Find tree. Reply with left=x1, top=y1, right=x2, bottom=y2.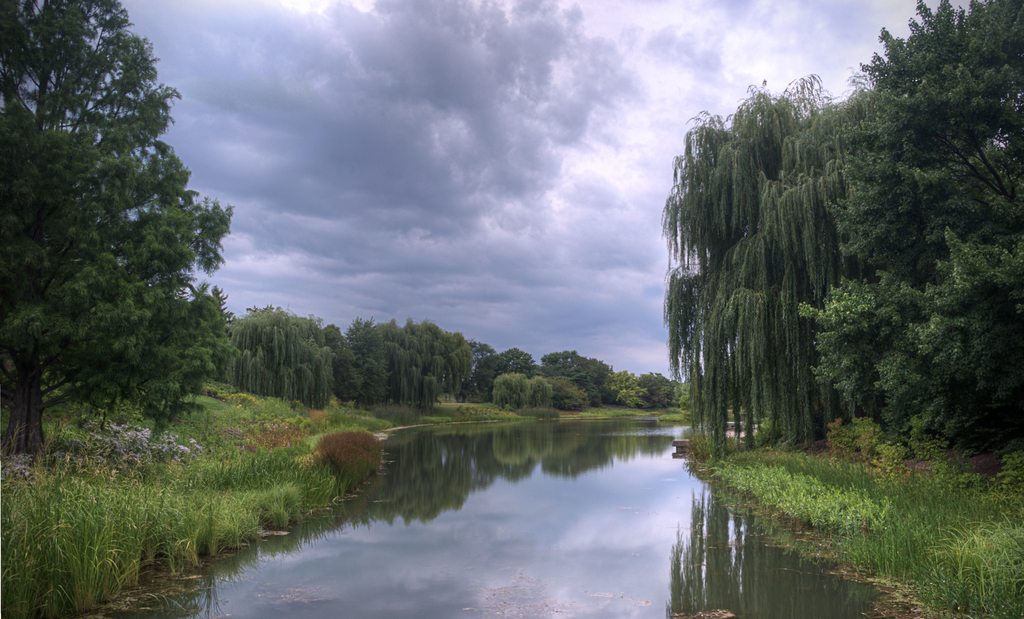
left=550, top=346, right=609, bottom=405.
